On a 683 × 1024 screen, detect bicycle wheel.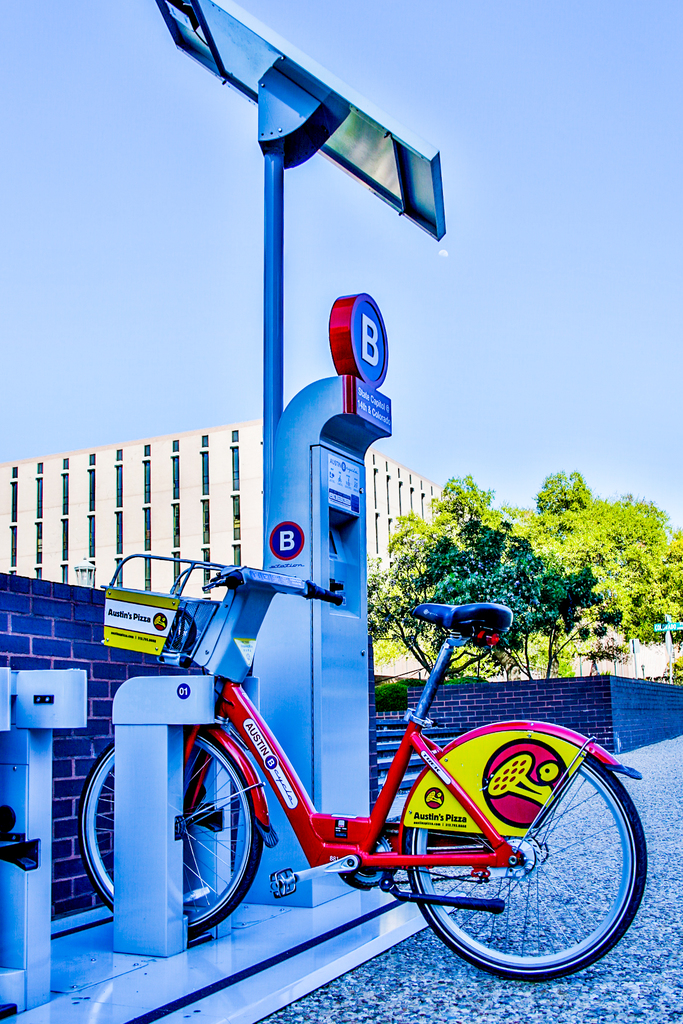
{"left": 81, "top": 725, "right": 262, "bottom": 942}.
